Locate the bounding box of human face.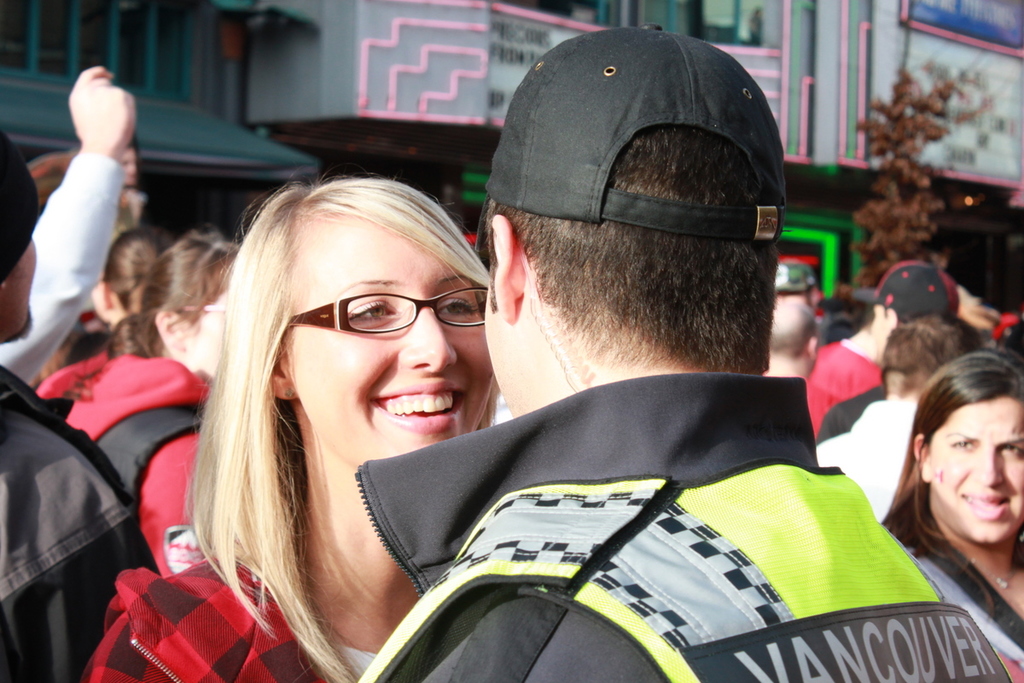
Bounding box: [left=190, top=293, right=227, bottom=380].
